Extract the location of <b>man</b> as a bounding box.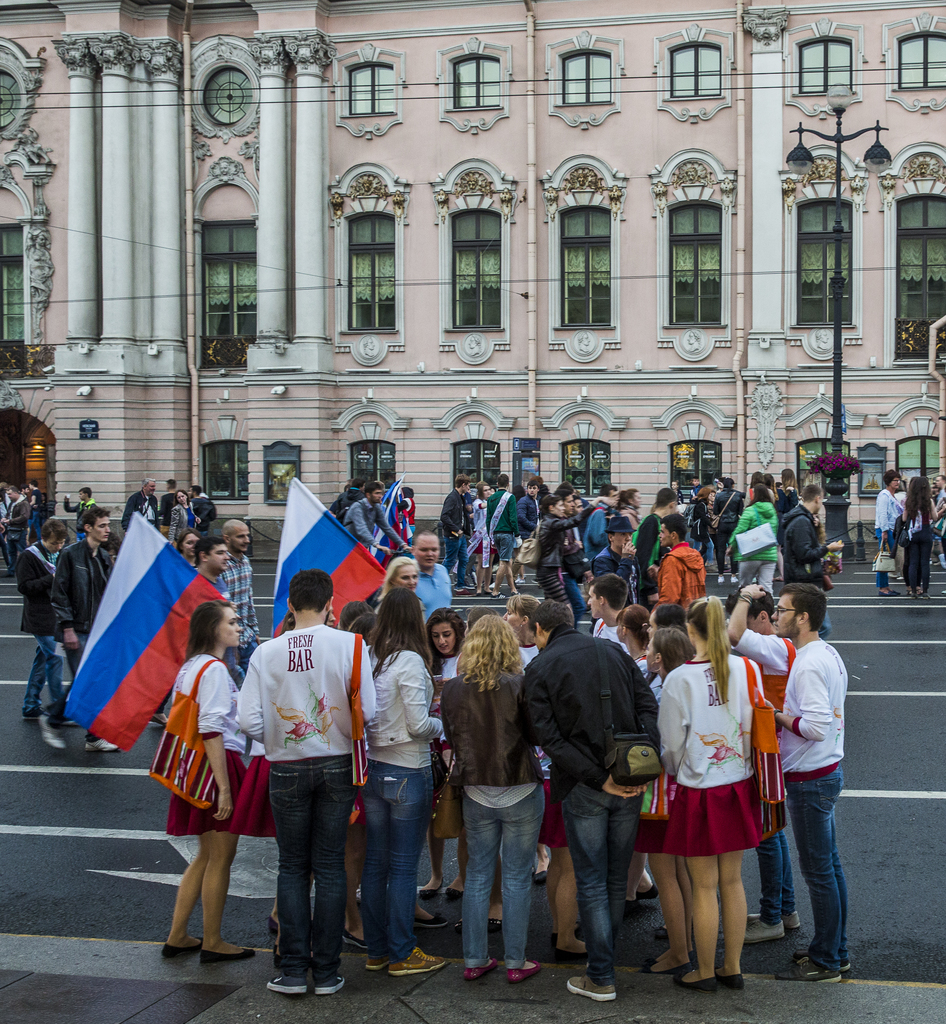
(18, 522, 70, 726).
